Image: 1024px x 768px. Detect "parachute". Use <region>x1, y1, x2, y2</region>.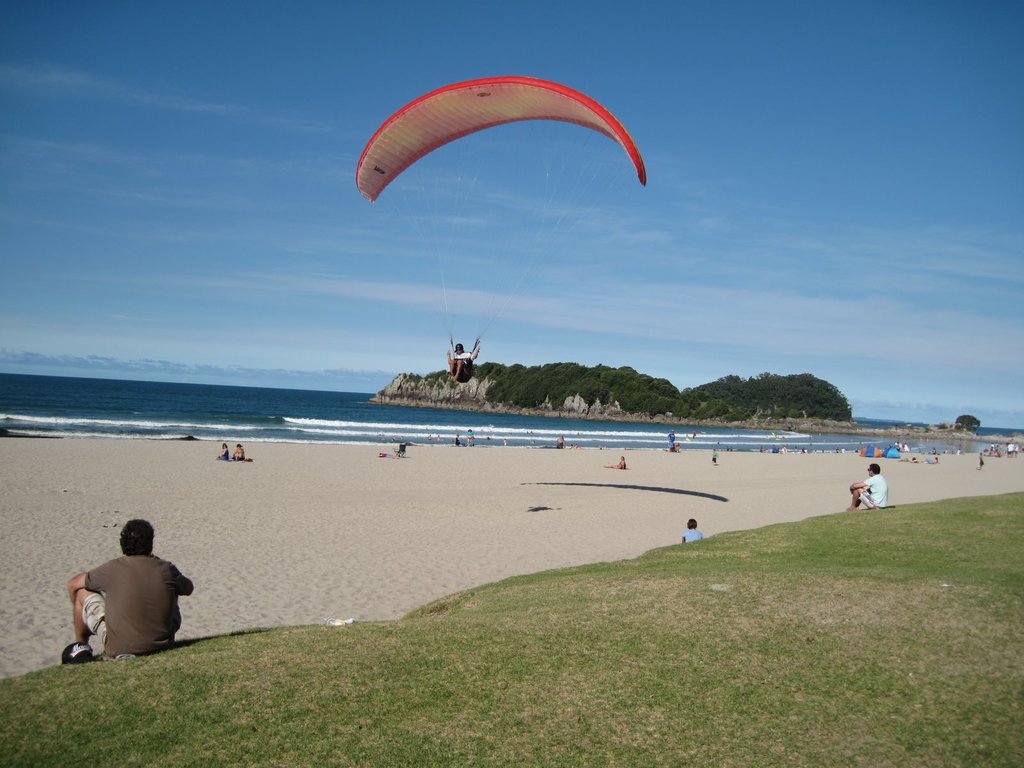
<region>341, 68, 659, 397</region>.
